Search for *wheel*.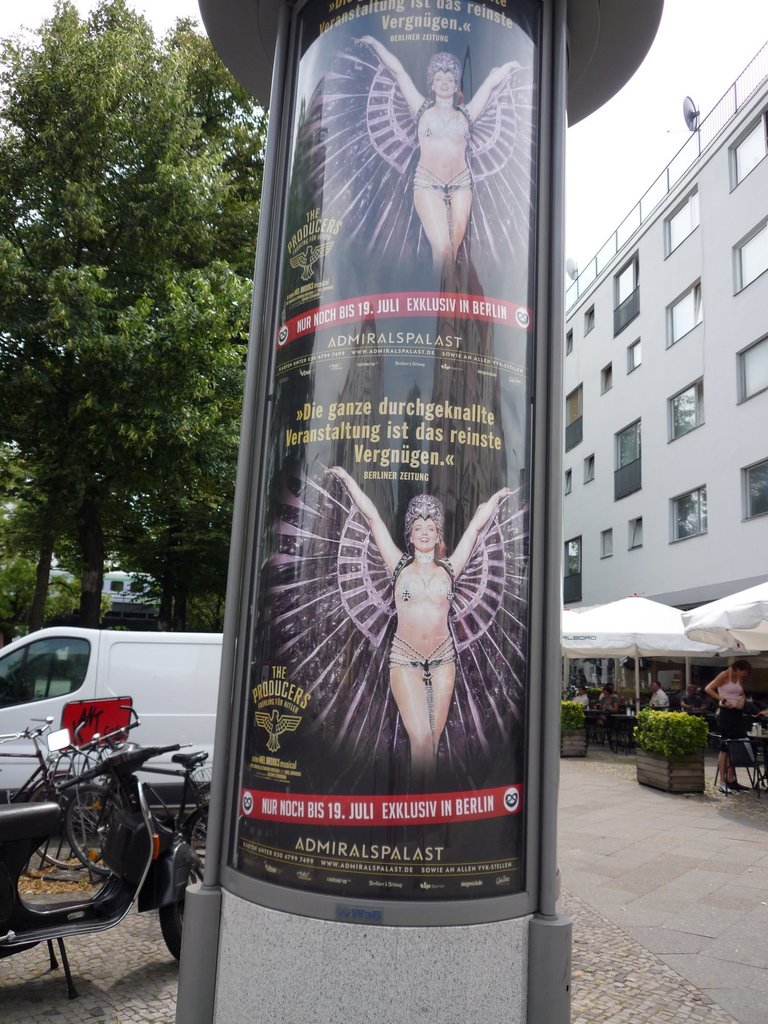
Found at box(65, 777, 111, 868).
